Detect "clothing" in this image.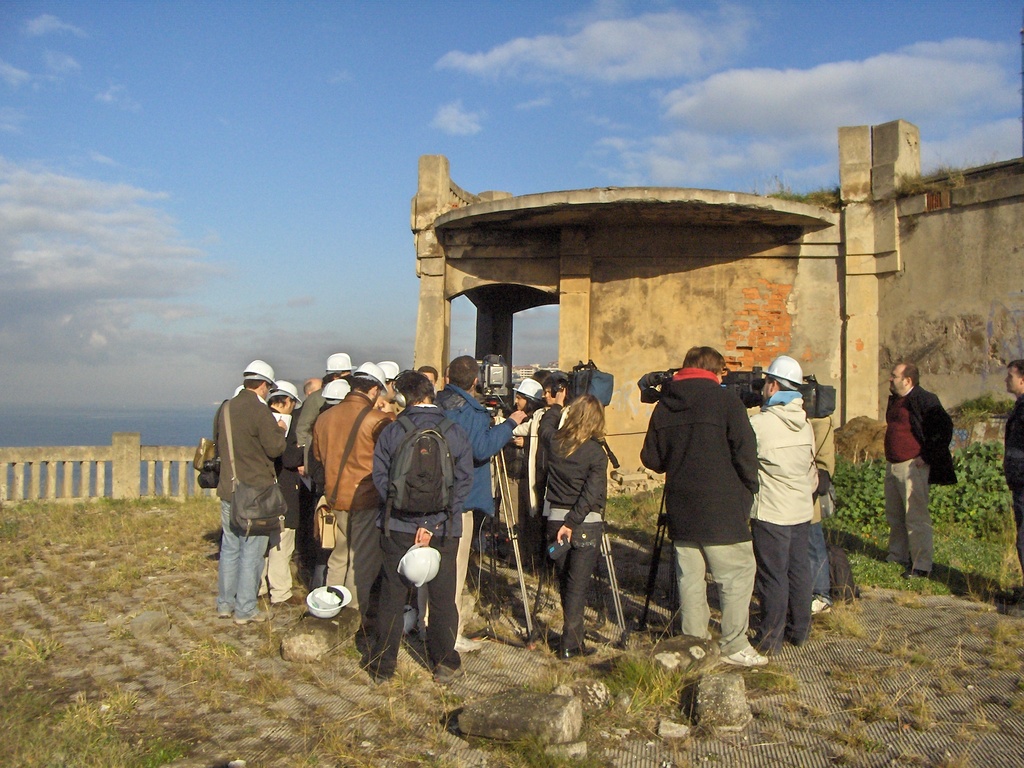
Detection: {"left": 295, "top": 384, "right": 340, "bottom": 564}.
